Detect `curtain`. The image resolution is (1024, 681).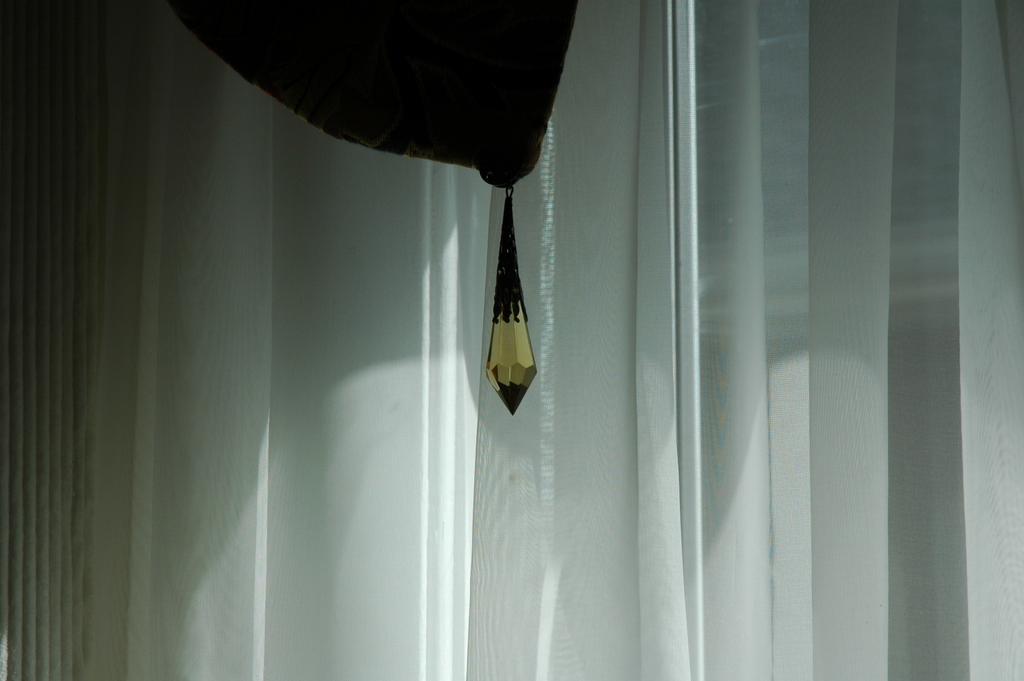
rect(682, 0, 1023, 680).
